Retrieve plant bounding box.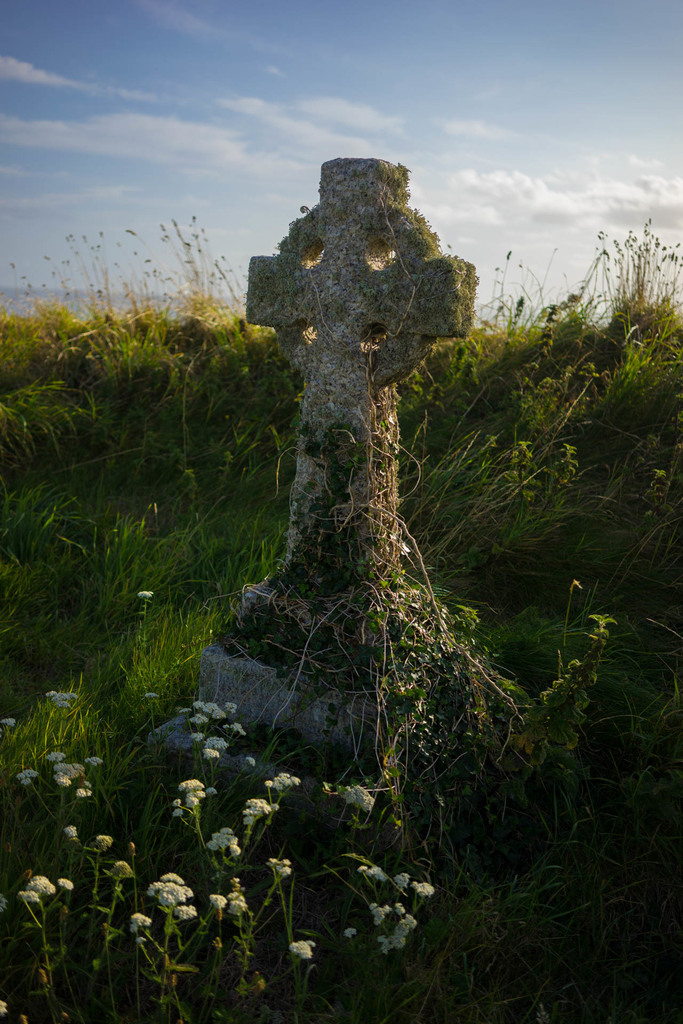
Bounding box: [411,883,429,930].
